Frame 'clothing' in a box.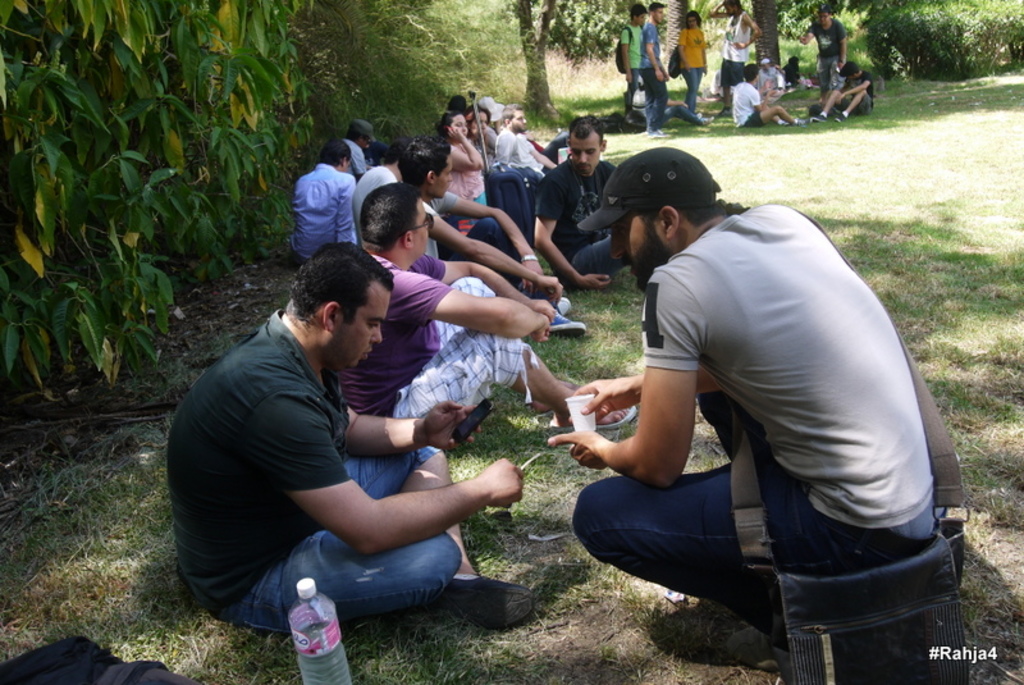
[x1=536, y1=156, x2=628, y2=292].
